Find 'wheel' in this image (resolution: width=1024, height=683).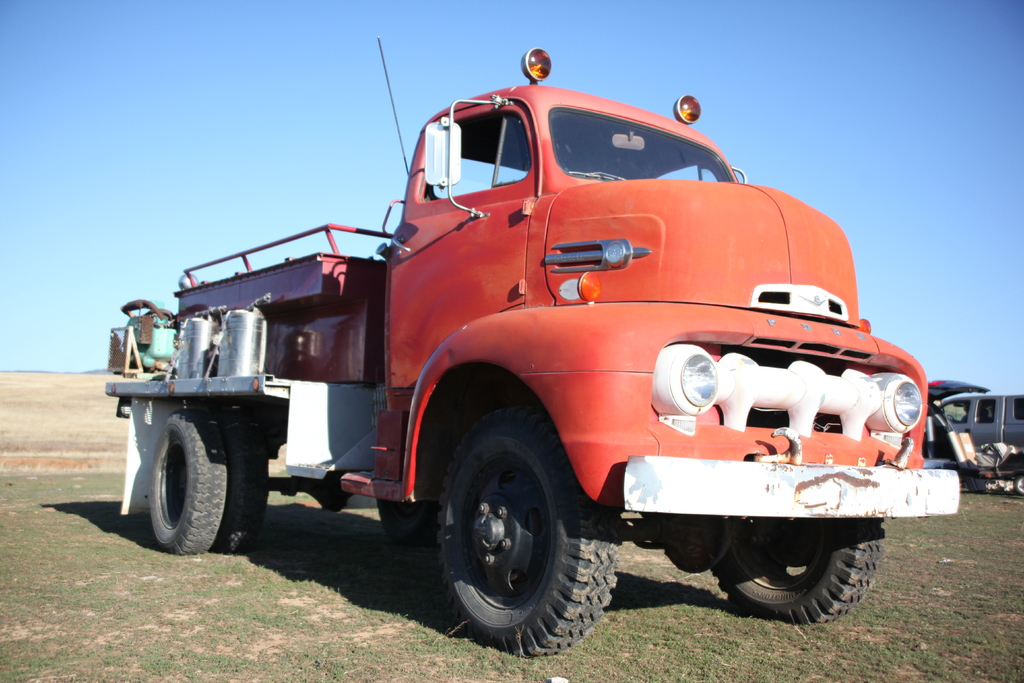
(150, 403, 228, 556).
